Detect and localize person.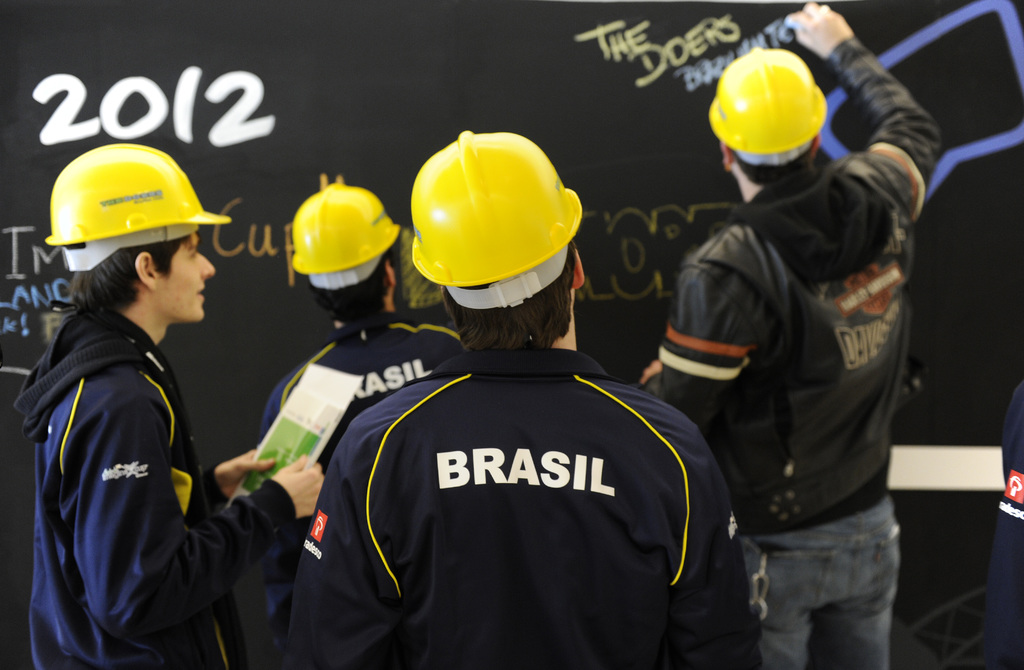
Localized at bbox(0, 140, 318, 669).
